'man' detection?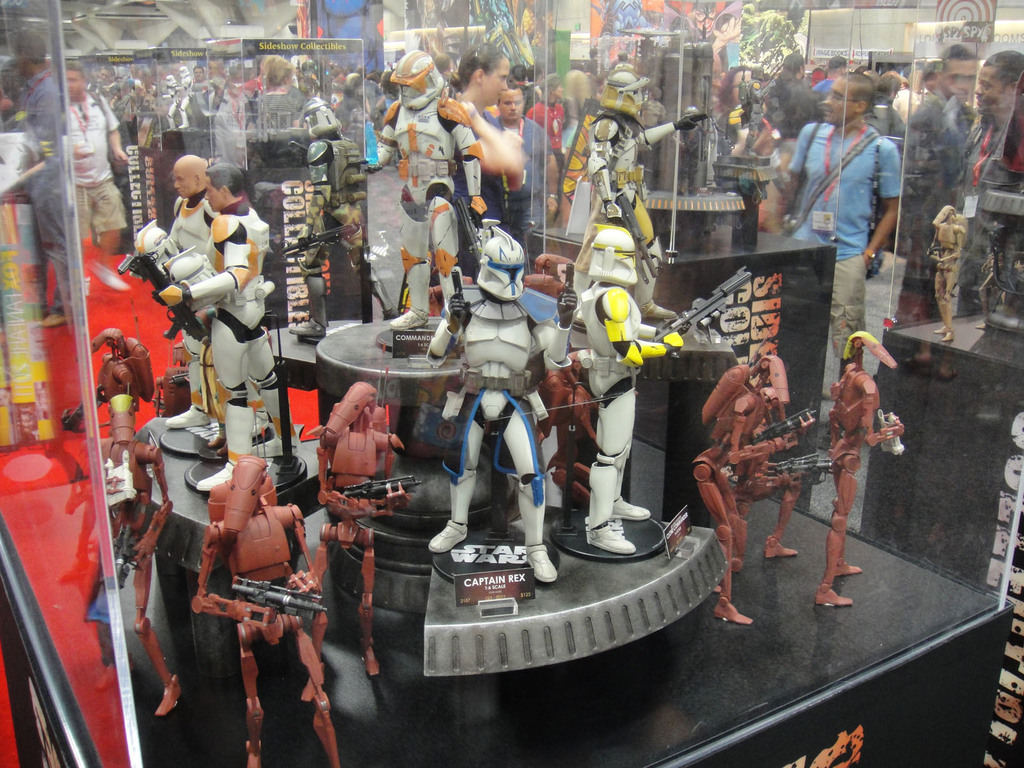
x1=952 y1=51 x2=1023 y2=302
